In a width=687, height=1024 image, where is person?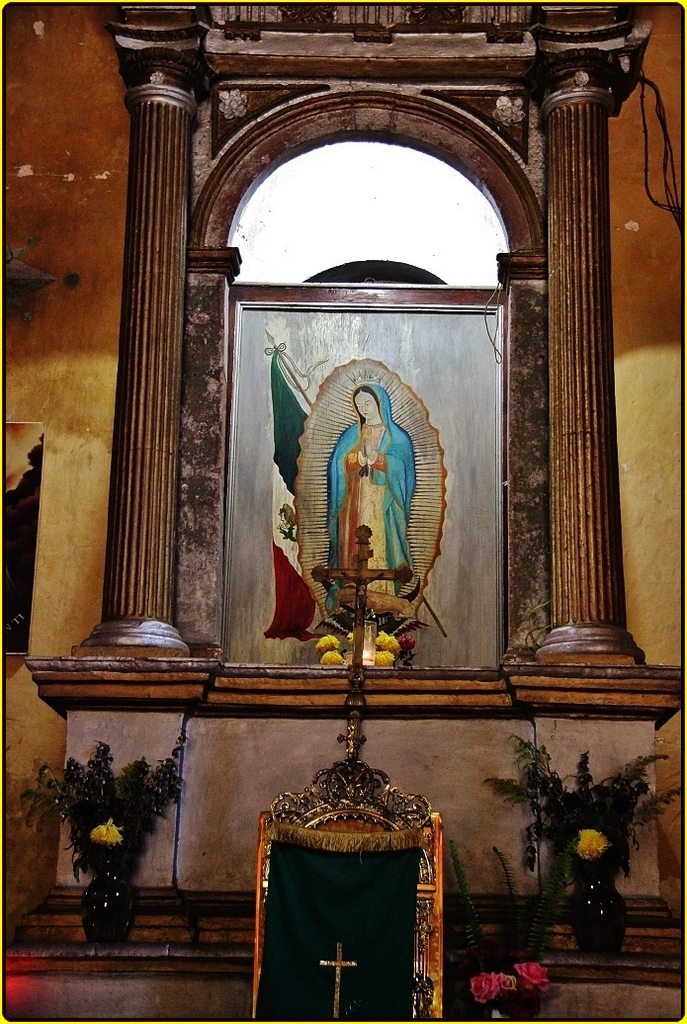
BBox(322, 382, 417, 619).
